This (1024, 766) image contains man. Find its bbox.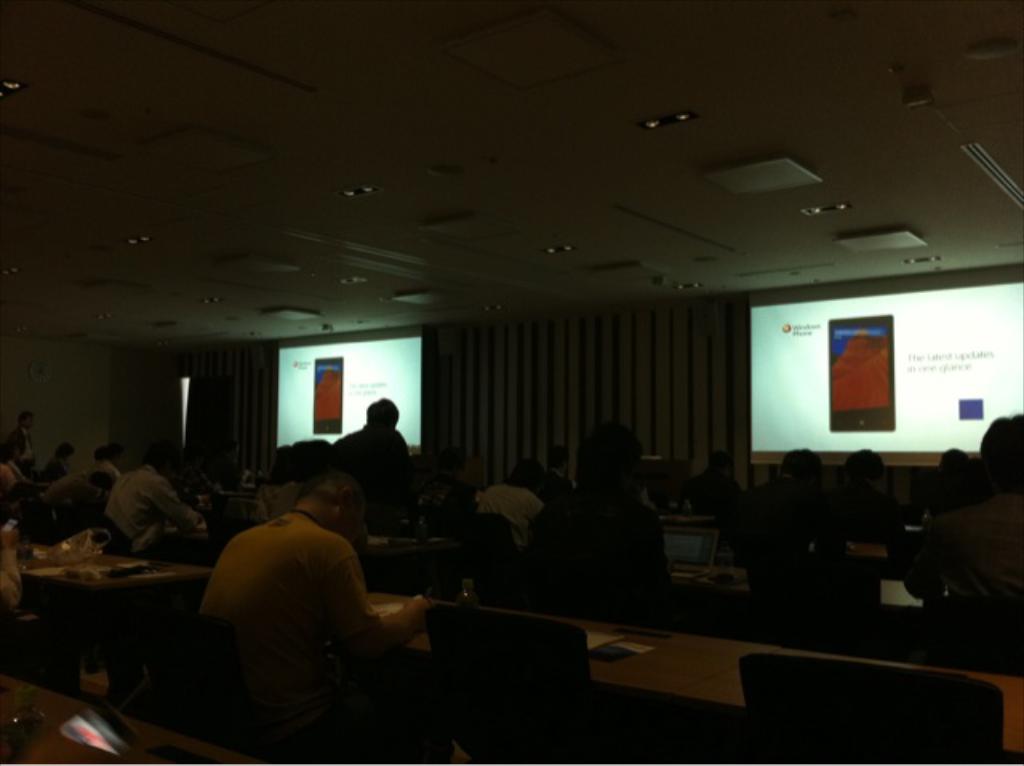
box(325, 389, 410, 491).
